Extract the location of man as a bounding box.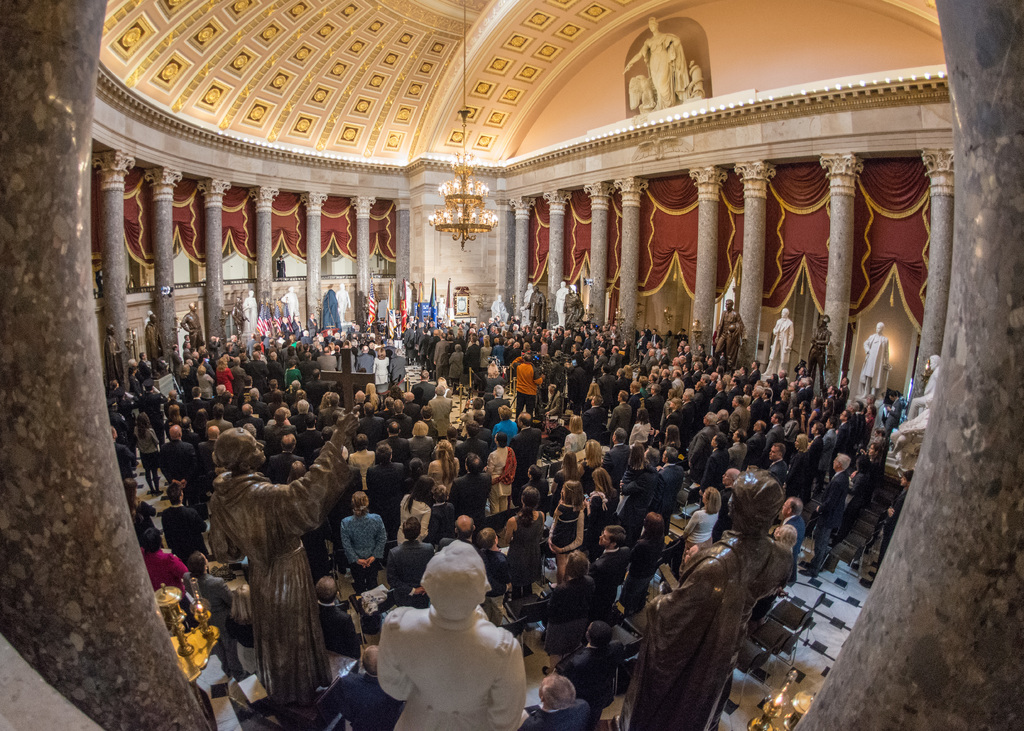
select_region(651, 447, 684, 528).
